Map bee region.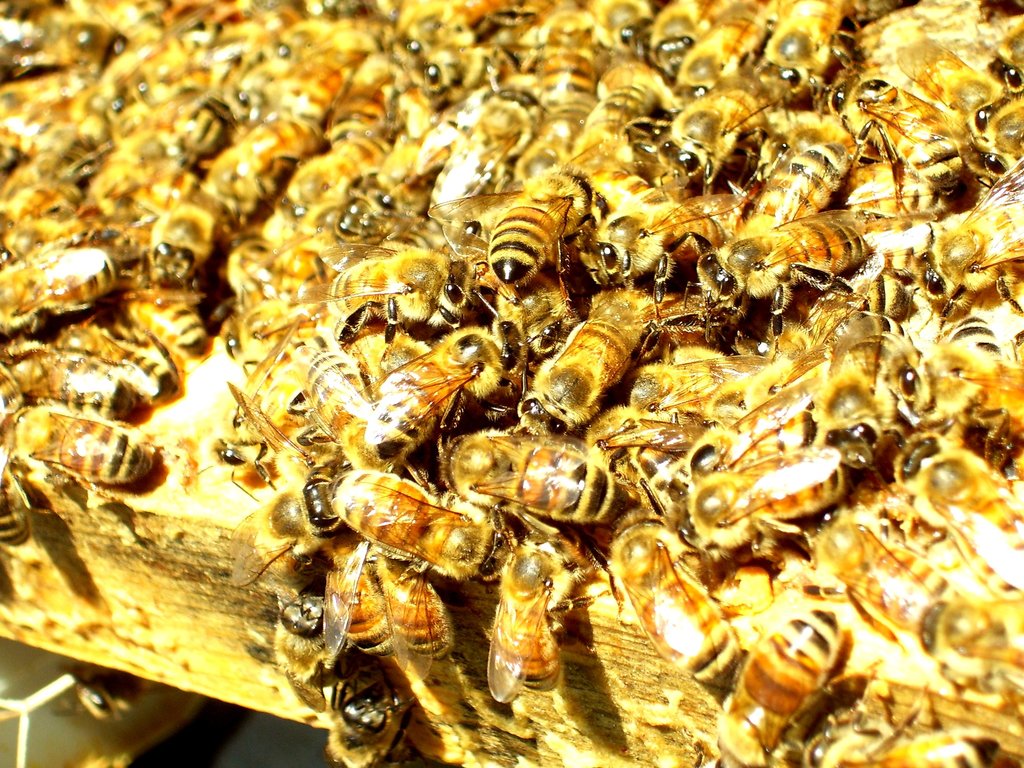
Mapped to rect(694, 604, 850, 767).
